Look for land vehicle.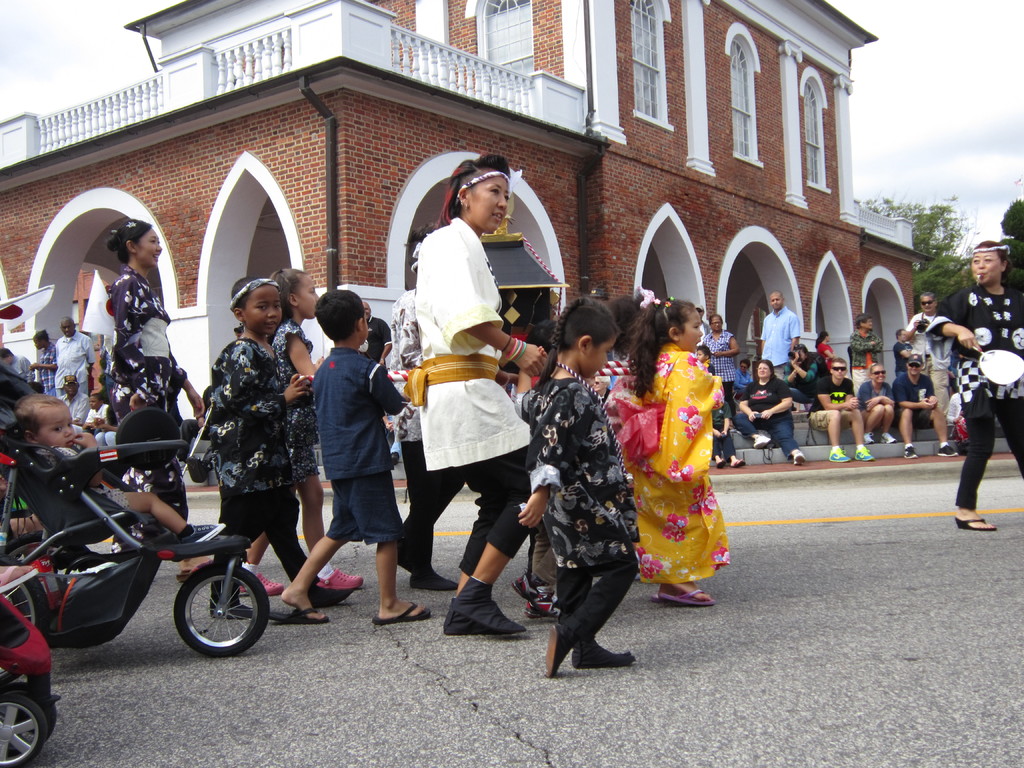
Found: [0, 432, 269, 650].
